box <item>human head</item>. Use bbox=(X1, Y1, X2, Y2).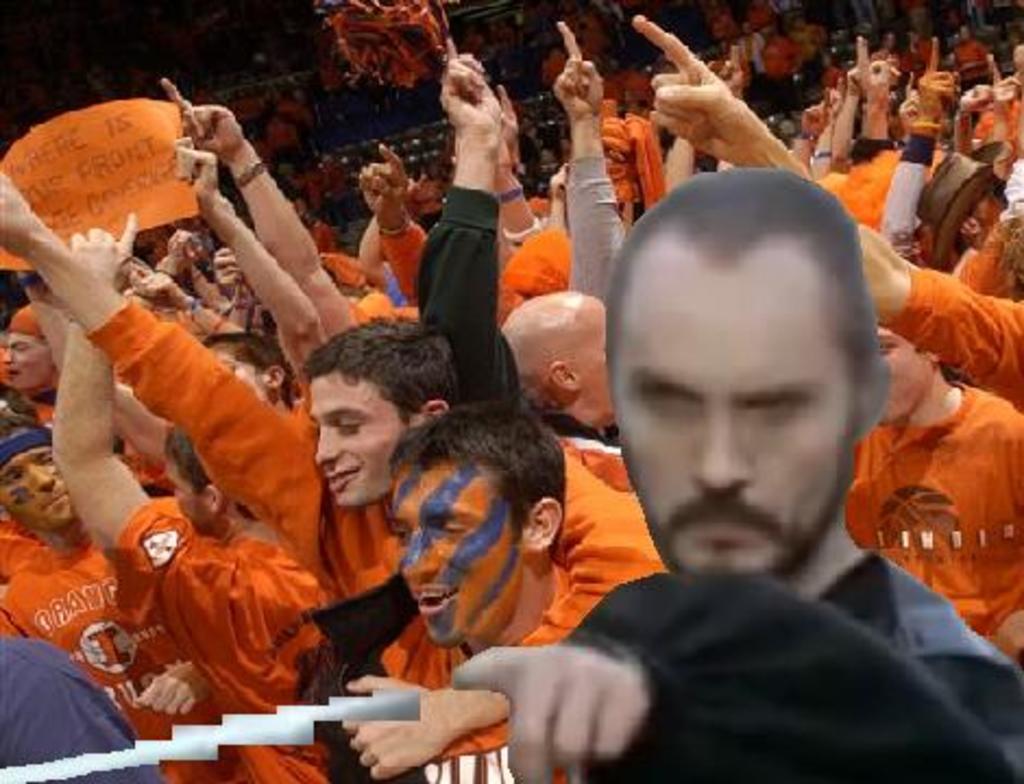
bbox=(499, 292, 608, 427).
